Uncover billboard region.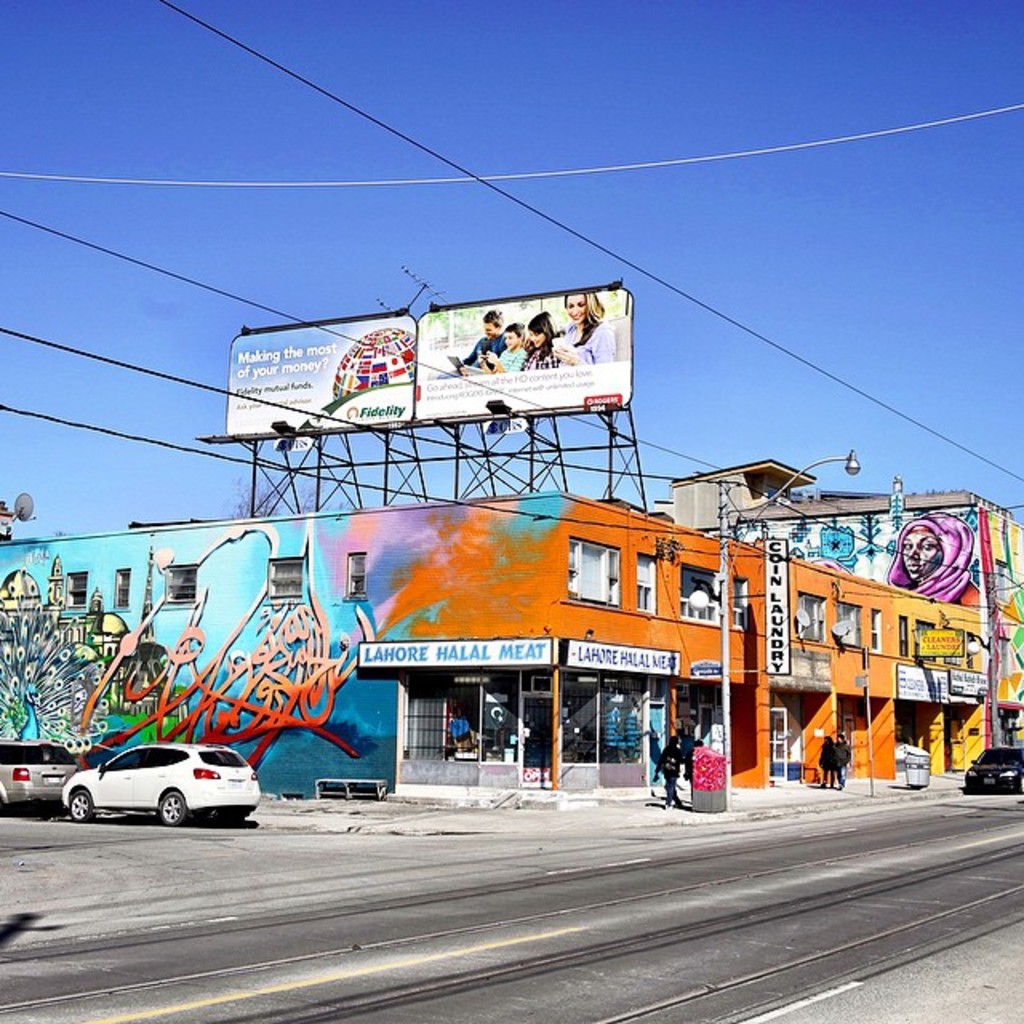
Uncovered: Rect(917, 629, 962, 658).
